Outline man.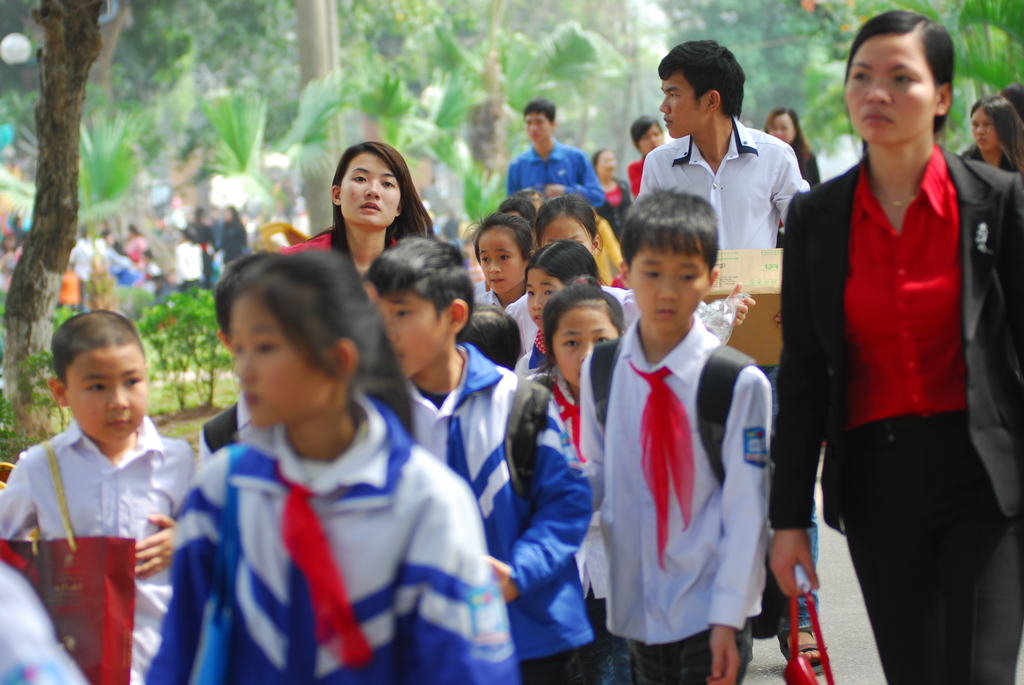
Outline: (635, 40, 826, 684).
